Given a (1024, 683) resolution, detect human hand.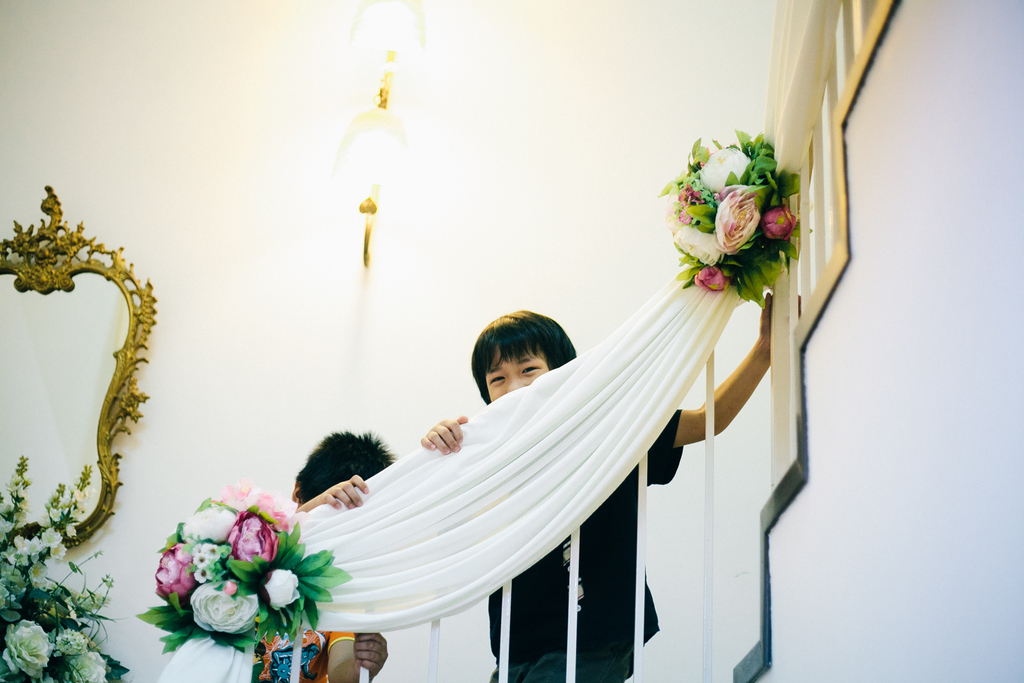
crop(414, 412, 472, 479).
